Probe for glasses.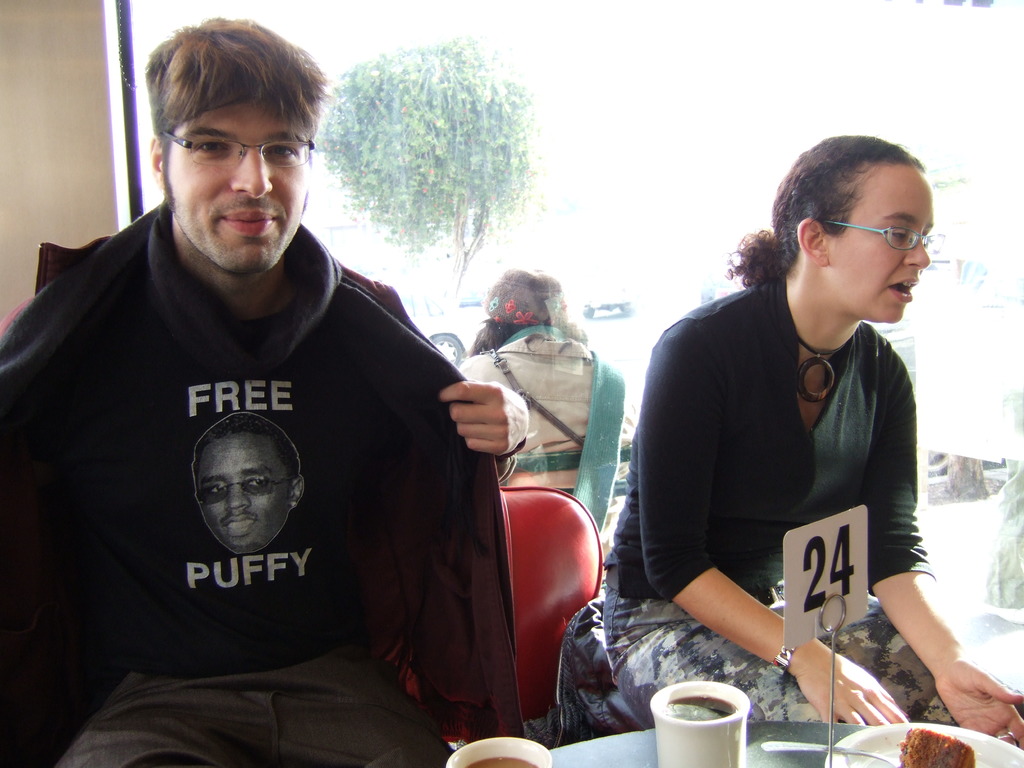
Probe result: x1=137, y1=117, x2=296, y2=163.
